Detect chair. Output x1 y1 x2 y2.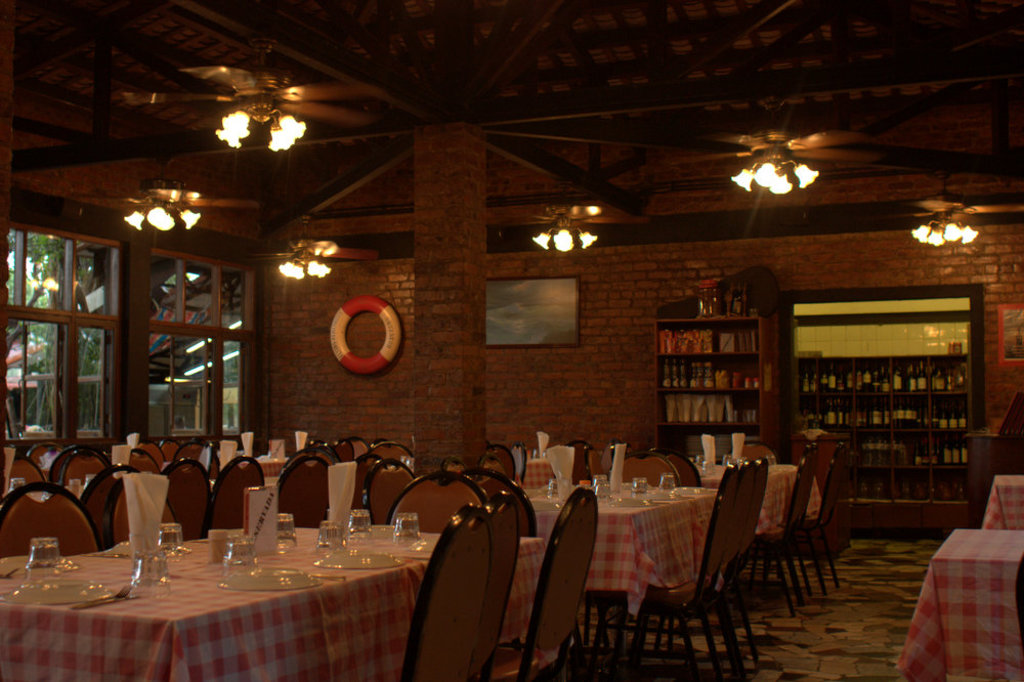
477 486 536 537.
